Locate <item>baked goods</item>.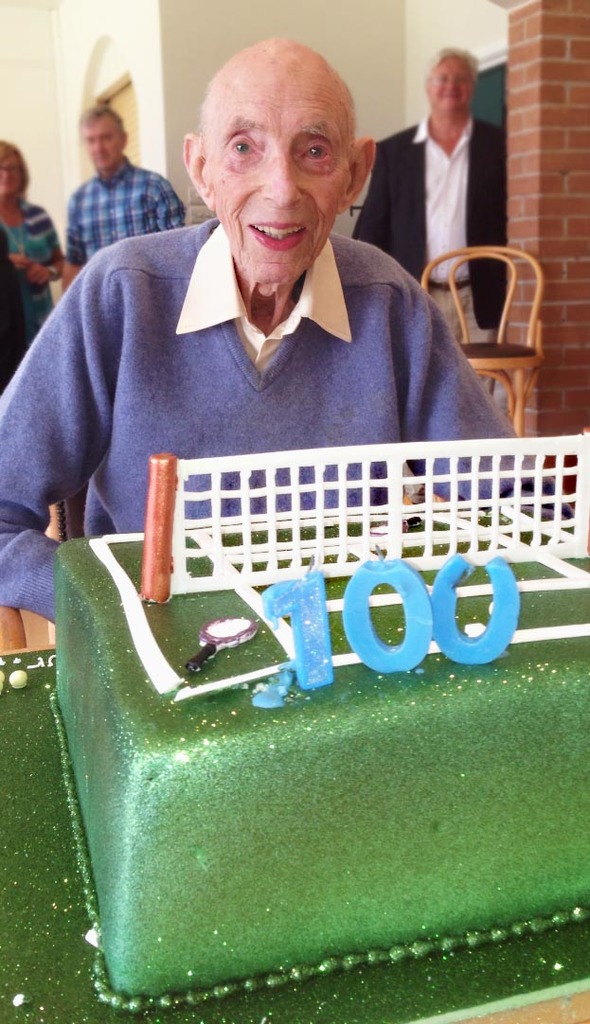
Bounding box: [x1=0, y1=429, x2=589, y2=1023].
